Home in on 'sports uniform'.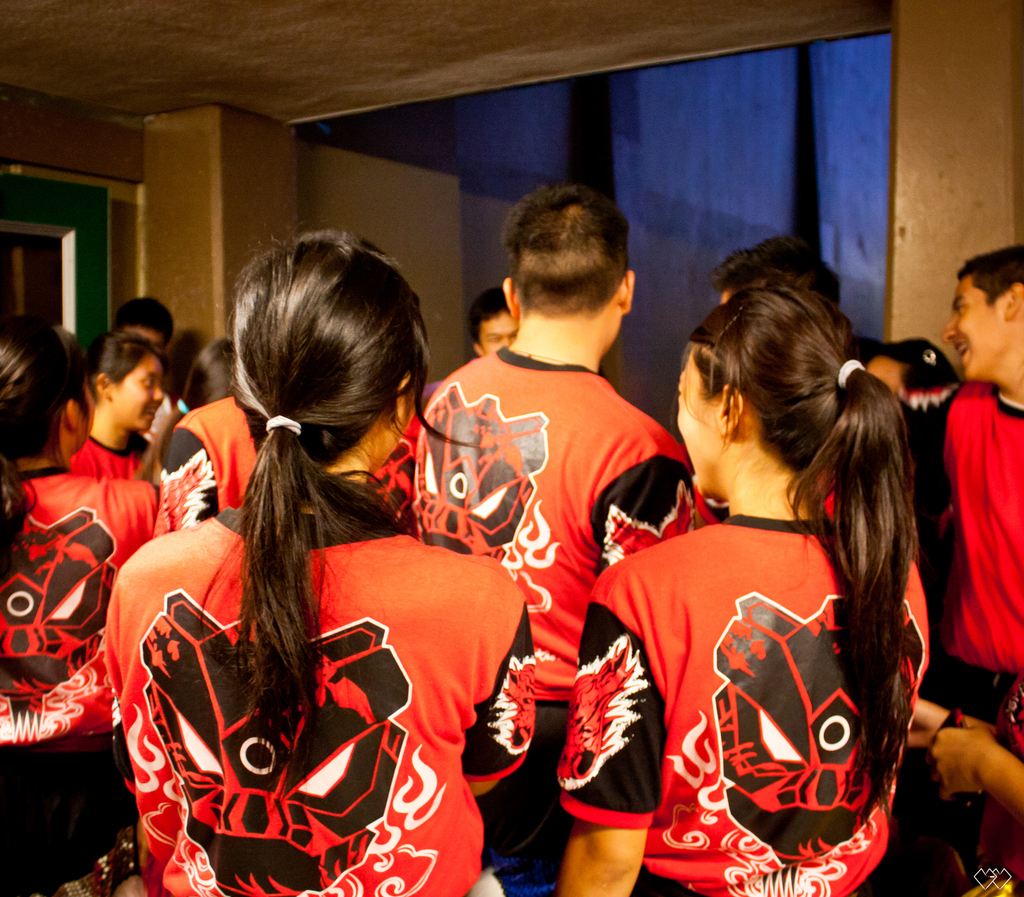
Homed in at {"left": 0, "top": 459, "right": 169, "bottom": 772}.
